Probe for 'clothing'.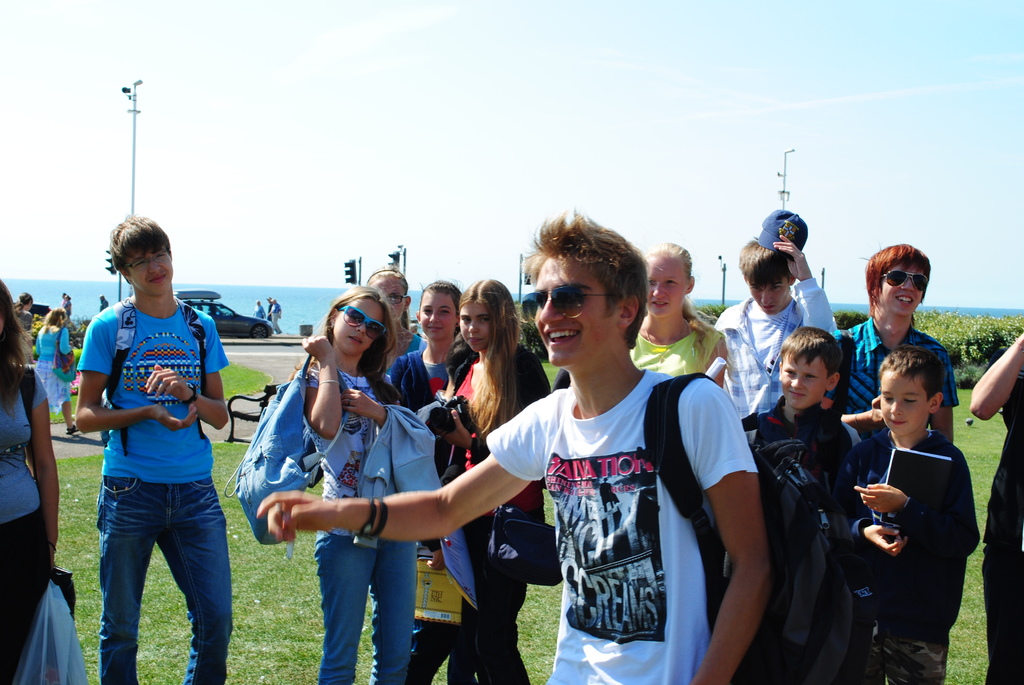
Probe result: (left=271, top=303, right=281, bottom=331).
